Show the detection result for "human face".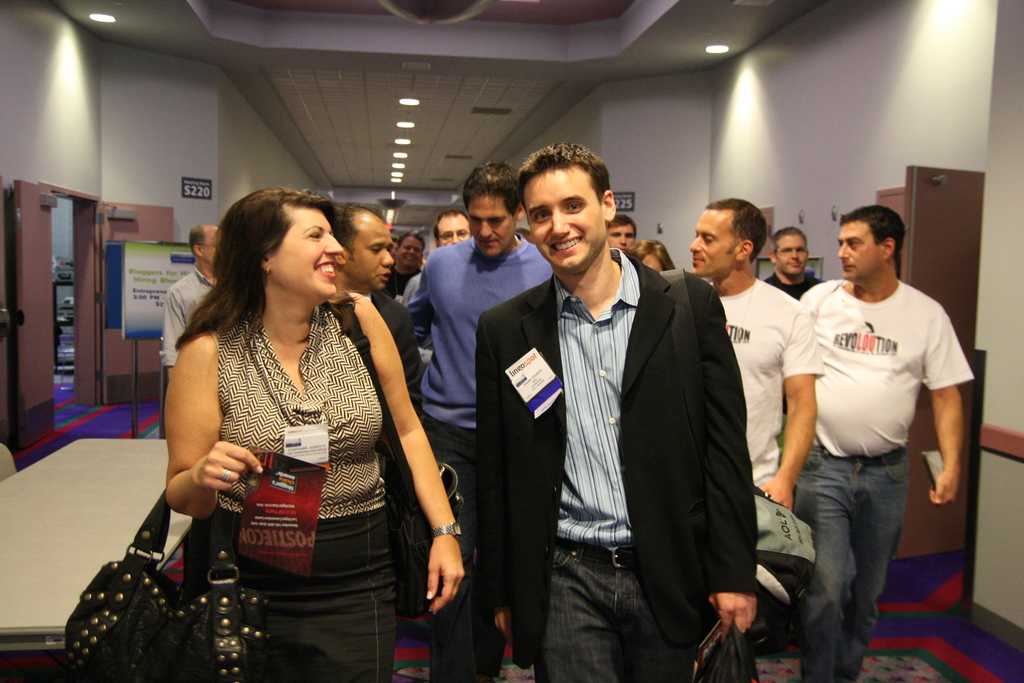
(610,226,635,252).
